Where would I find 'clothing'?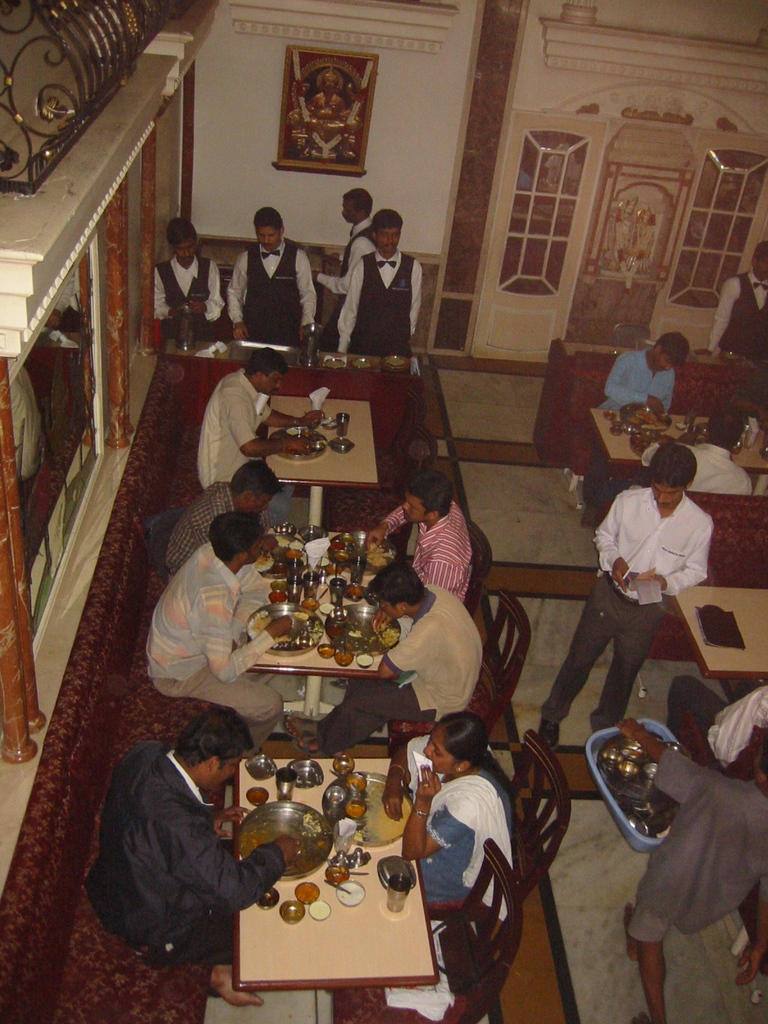
At BBox(403, 721, 506, 917).
